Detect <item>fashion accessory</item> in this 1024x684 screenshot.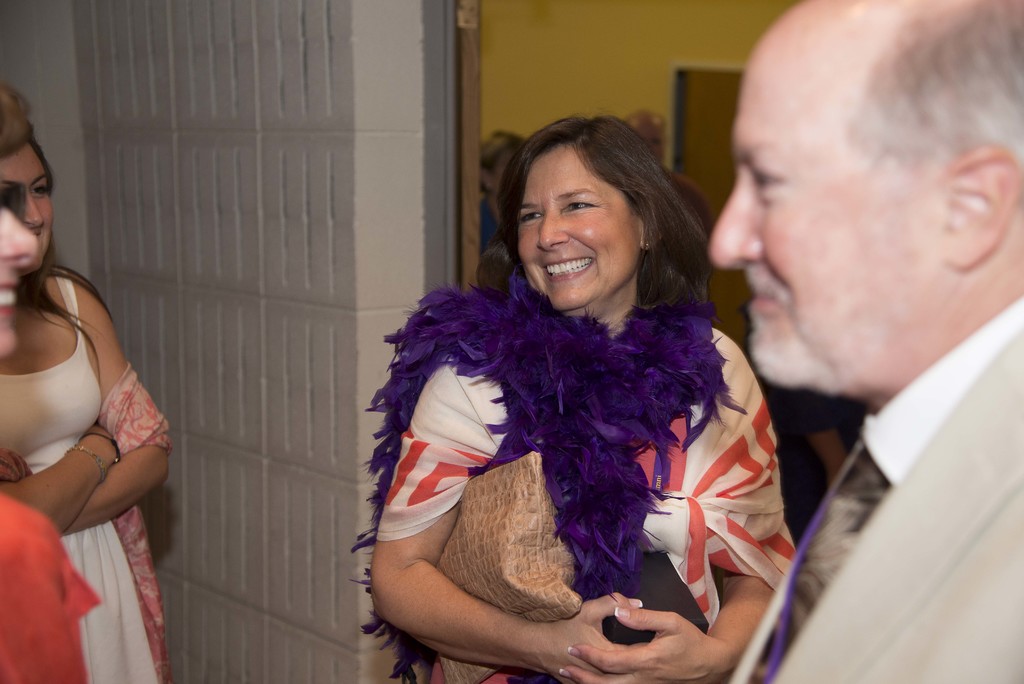
Detection: crop(83, 434, 116, 462).
